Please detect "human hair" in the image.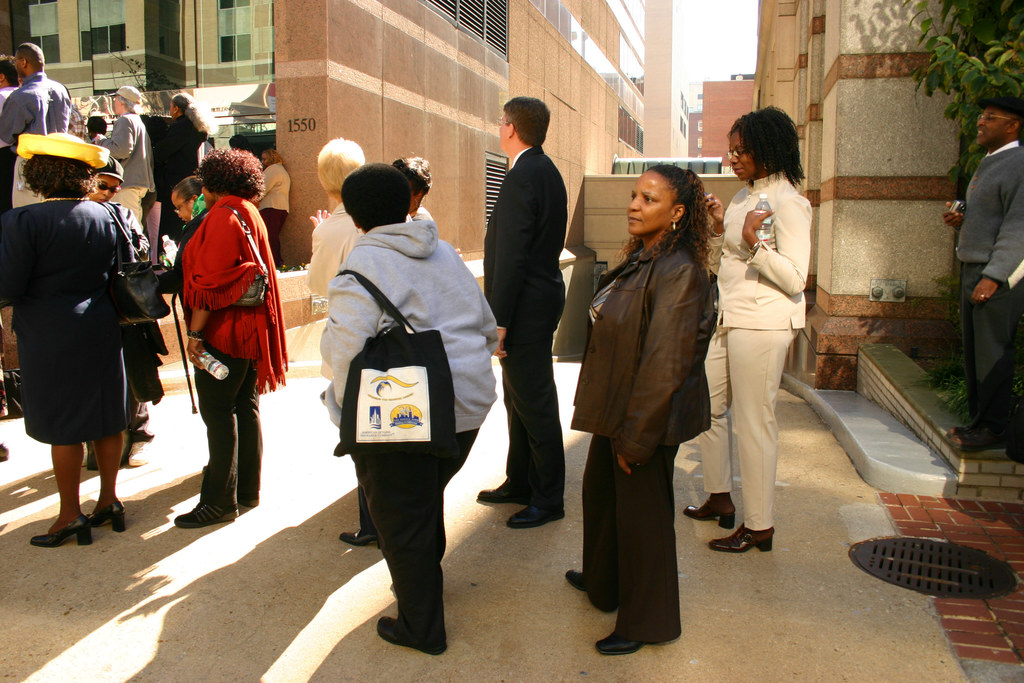
(615, 163, 719, 270).
